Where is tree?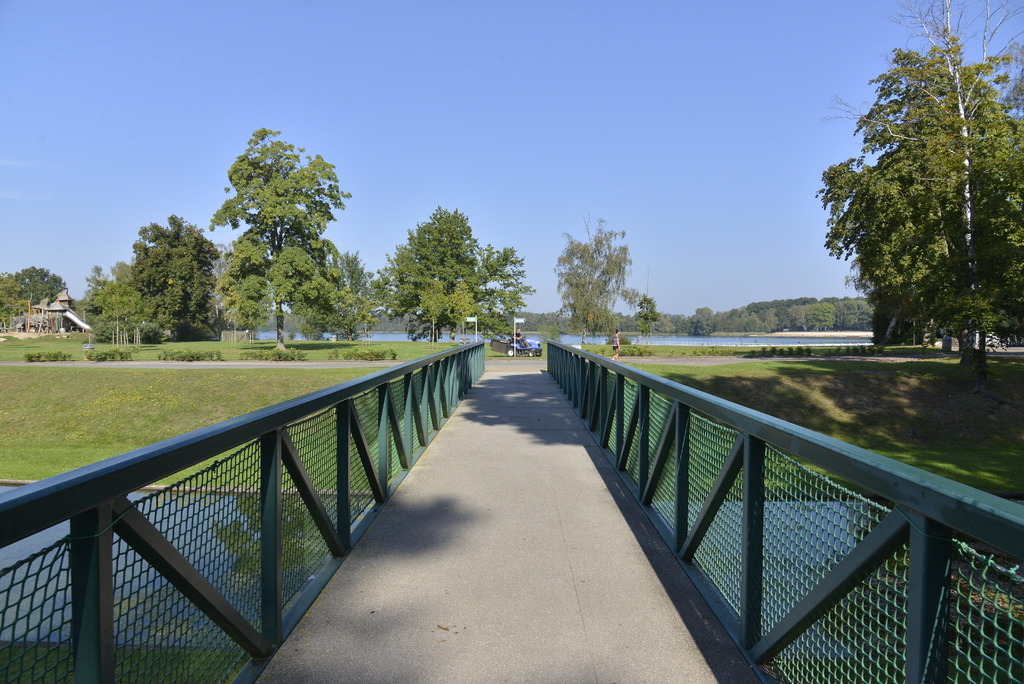
<bbox>552, 216, 635, 344</bbox>.
